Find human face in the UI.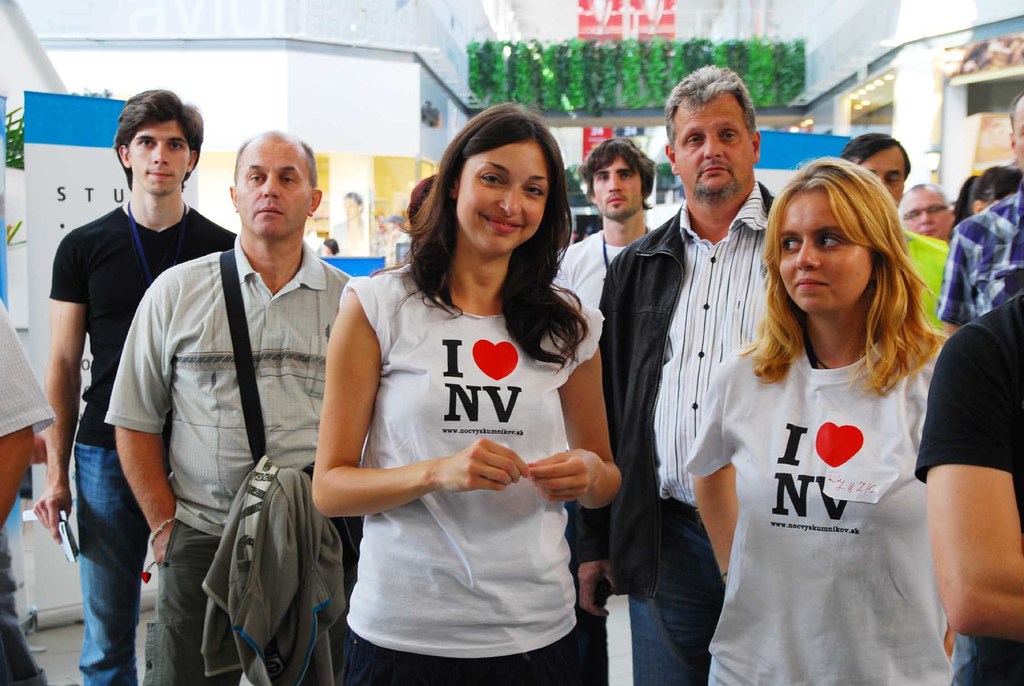
UI element at [x1=241, y1=149, x2=308, y2=231].
